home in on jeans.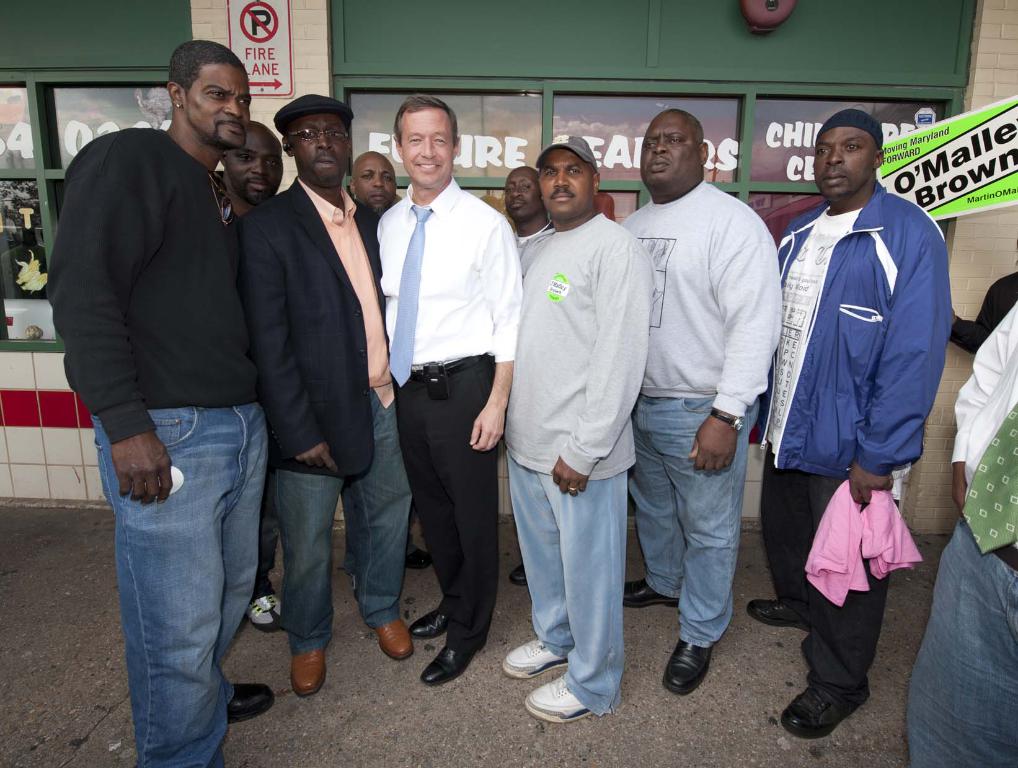
Homed in at l=627, t=397, r=764, b=646.
